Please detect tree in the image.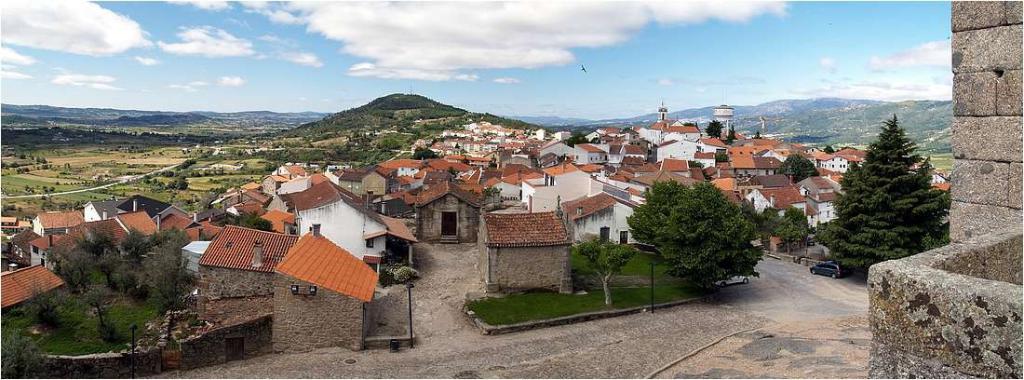
select_region(811, 104, 960, 276).
